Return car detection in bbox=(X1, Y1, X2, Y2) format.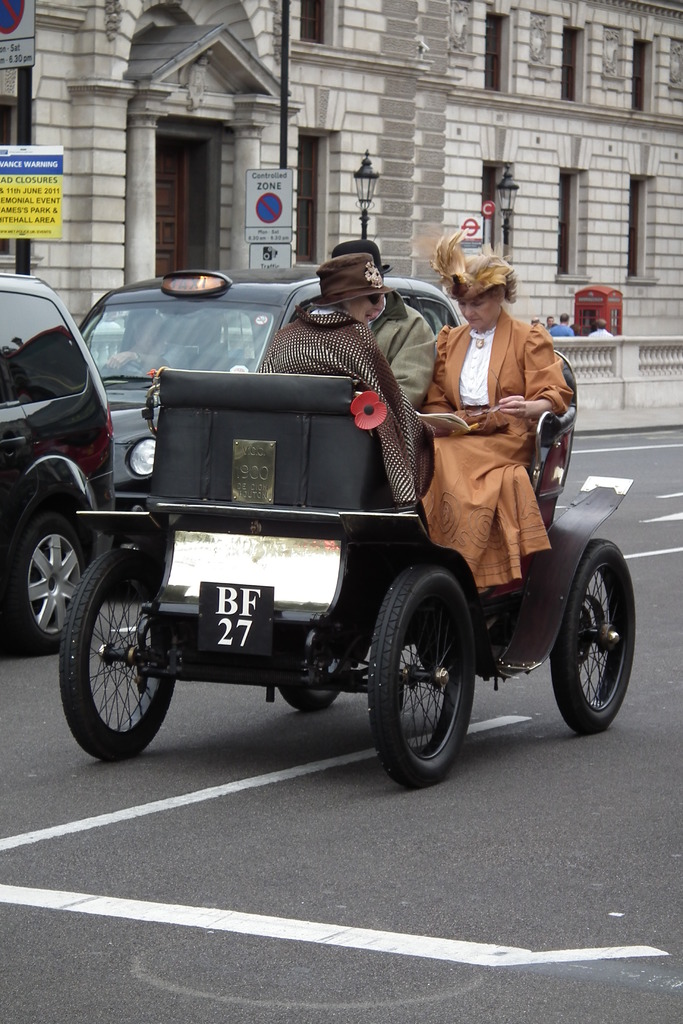
bbox=(75, 264, 582, 596).
